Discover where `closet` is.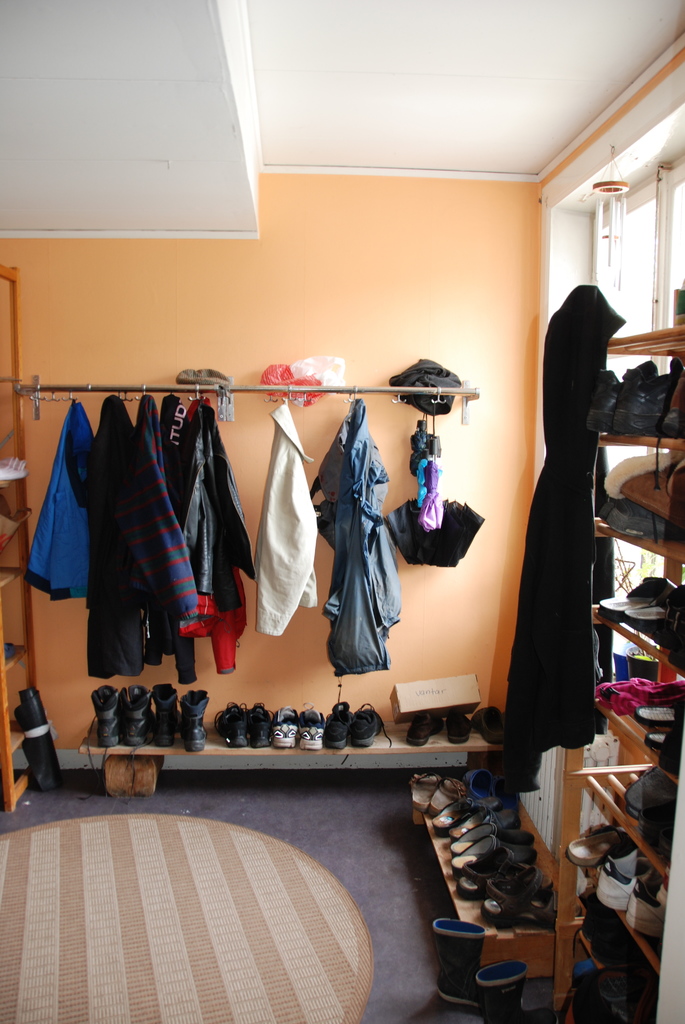
Discovered at {"x1": 20, "y1": 383, "x2": 260, "y2": 685}.
